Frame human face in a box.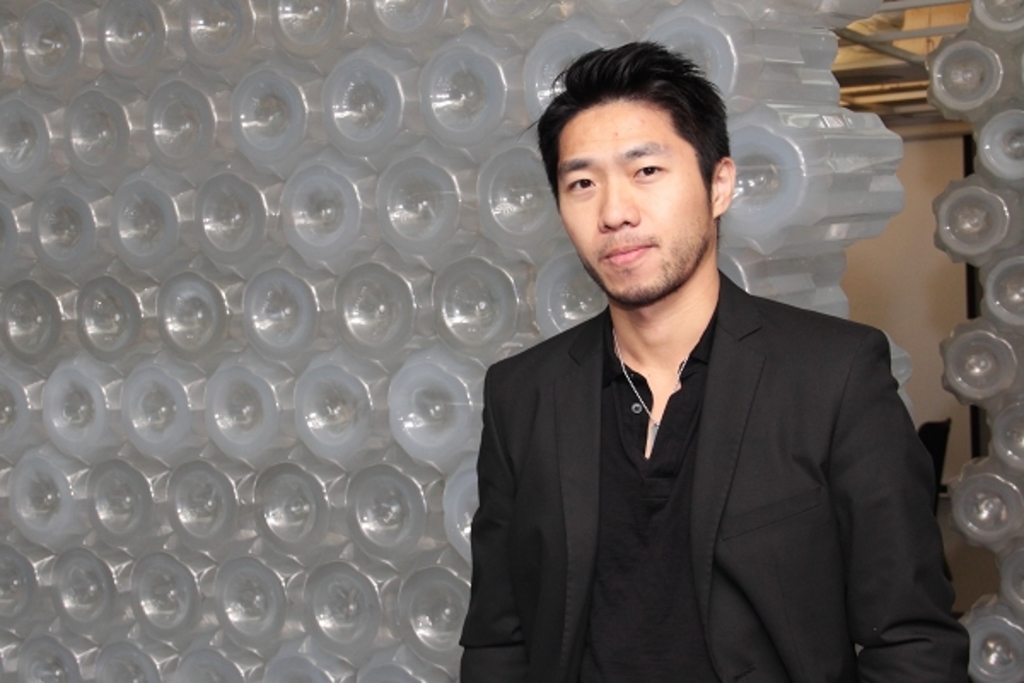
556 97 705 311.
